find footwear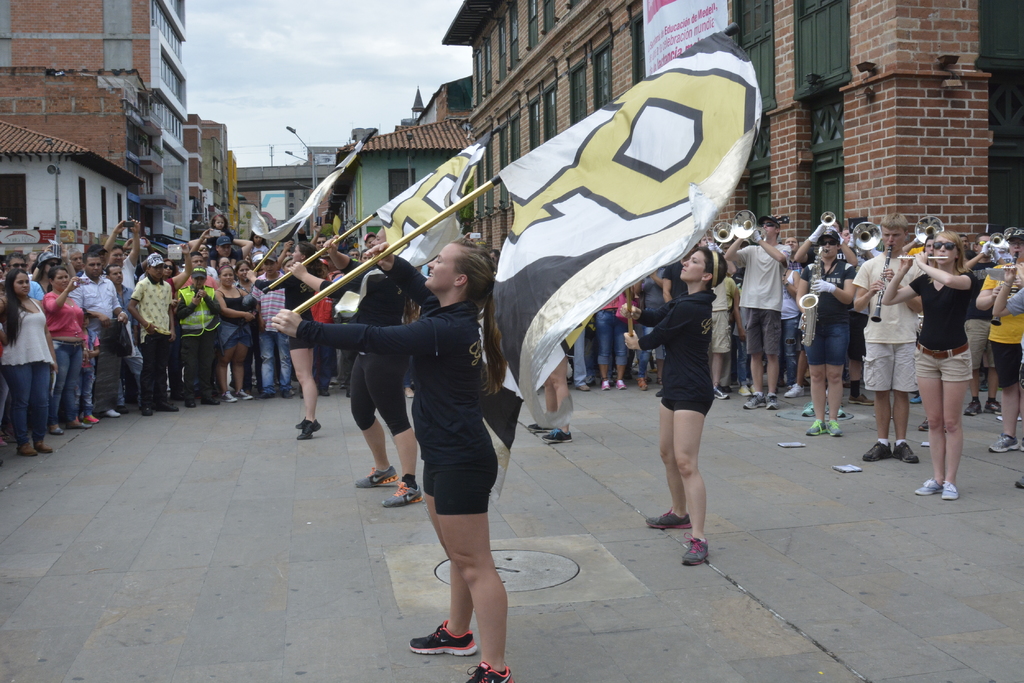
[807, 420, 827, 437]
